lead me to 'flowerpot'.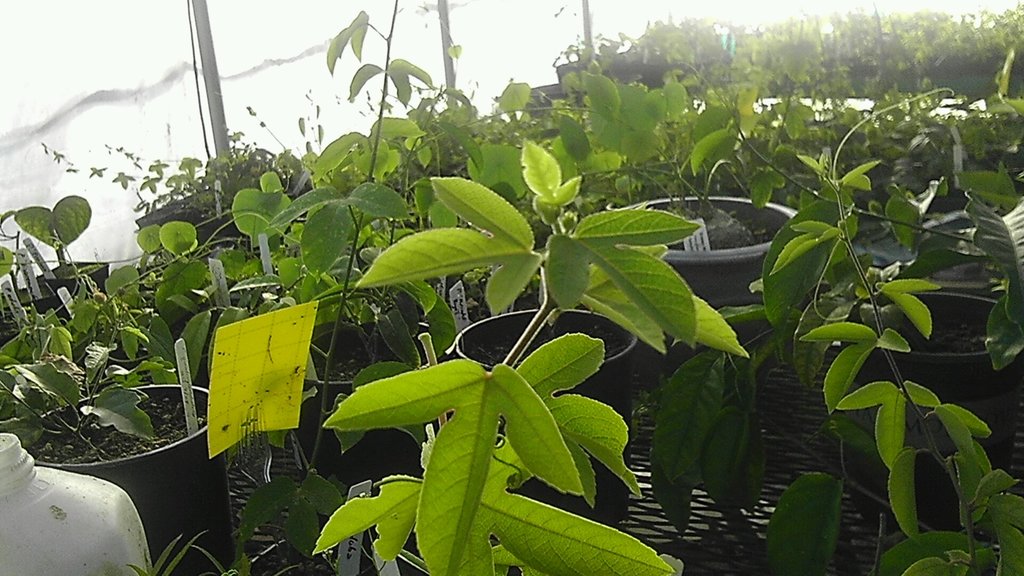
Lead to x1=611 y1=195 x2=798 y2=398.
